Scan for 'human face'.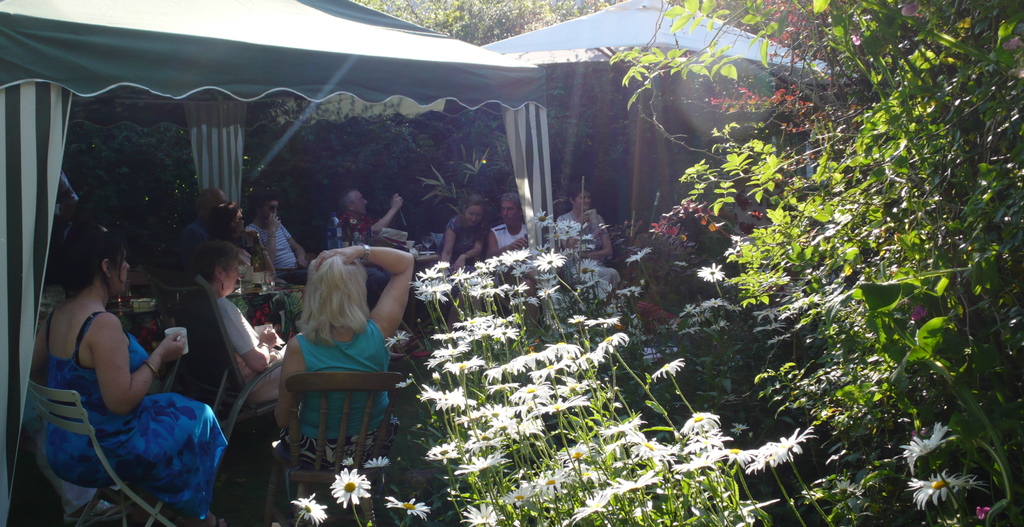
Scan result: bbox=[465, 205, 479, 217].
